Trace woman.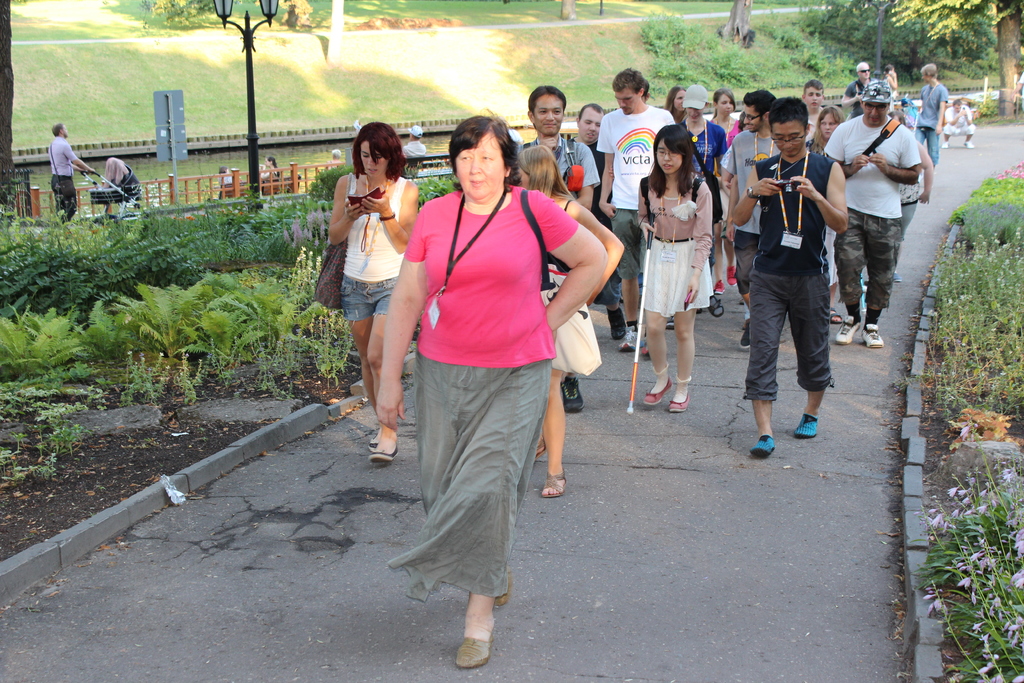
Traced to Rect(662, 84, 690, 125).
